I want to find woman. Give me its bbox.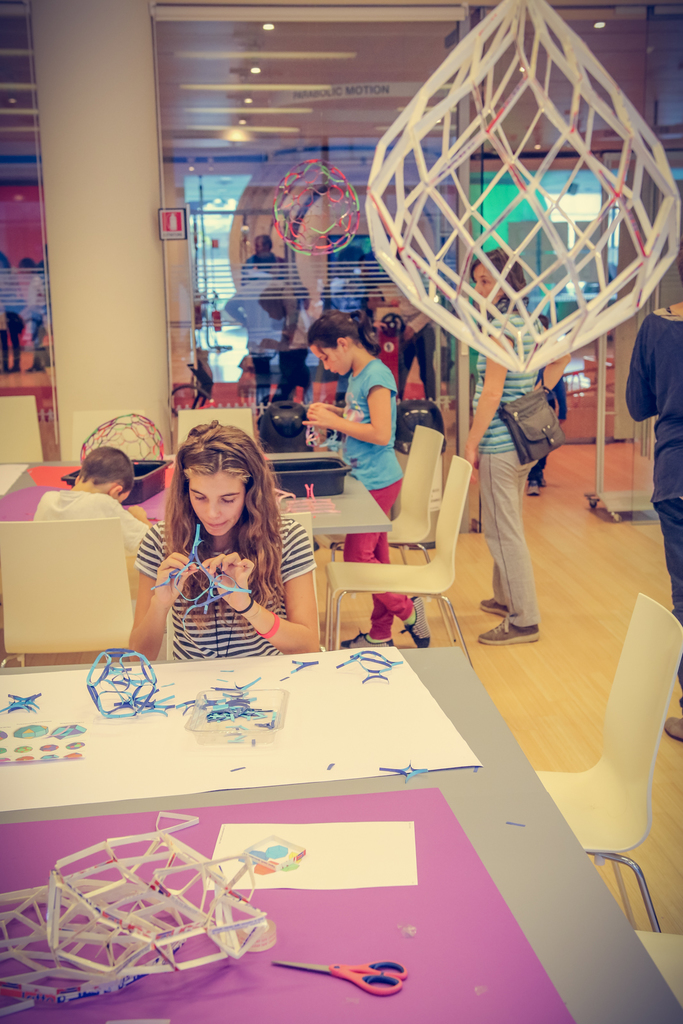
bbox=[456, 228, 562, 666].
